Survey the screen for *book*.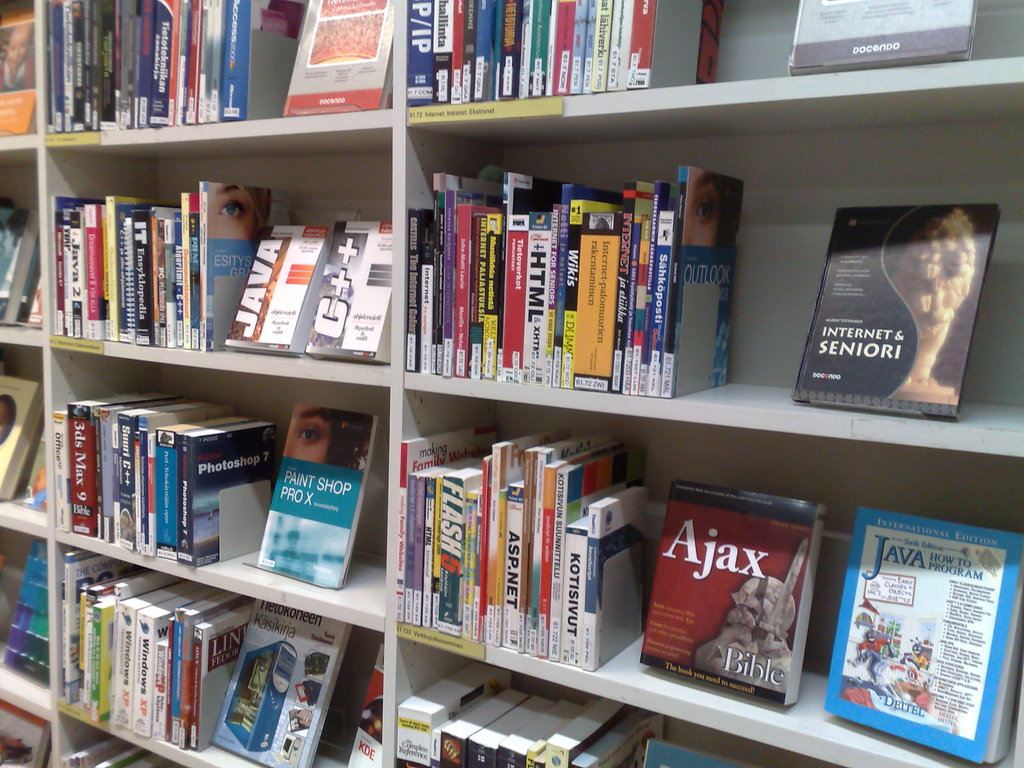
Survey found: x1=0 y1=7 x2=36 y2=130.
